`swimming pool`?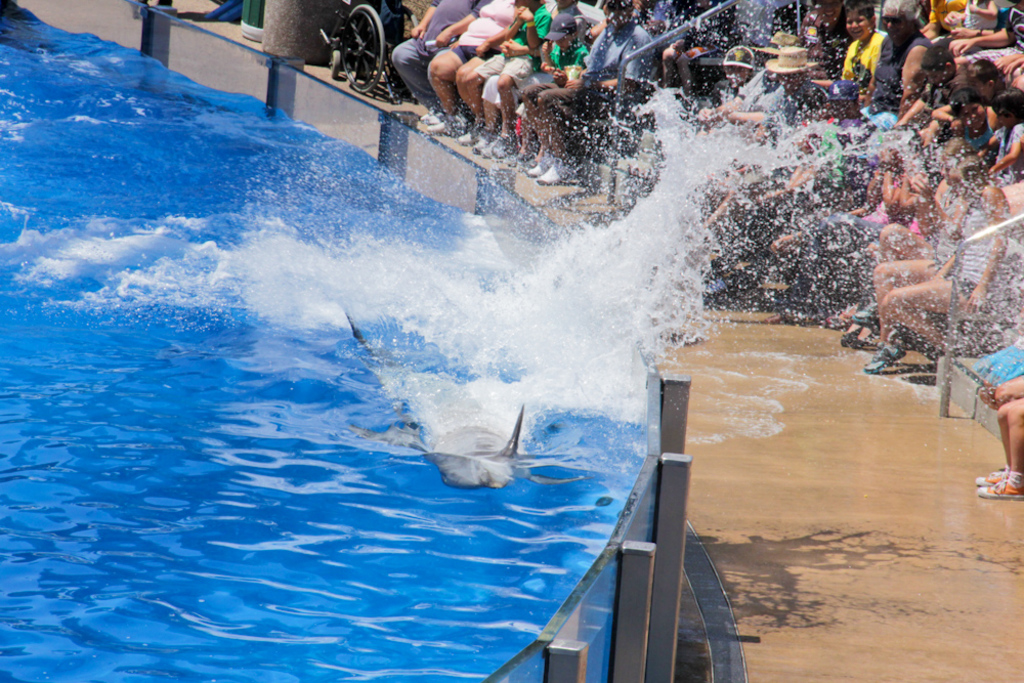
Rect(14, 88, 829, 682)
